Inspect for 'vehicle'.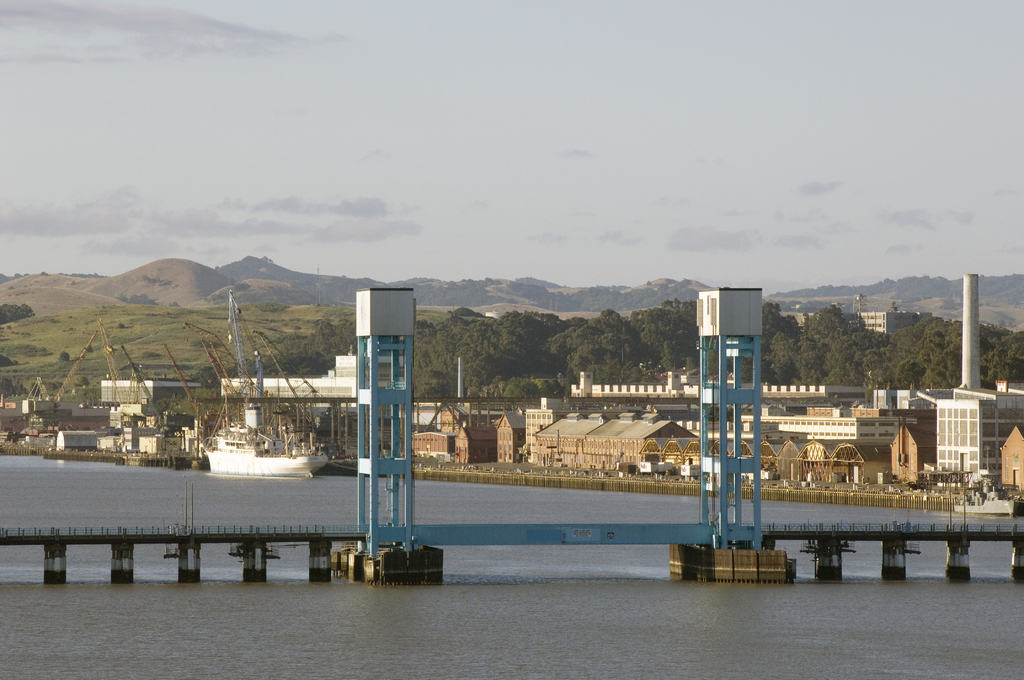
Inspection: pyautogui.locateOnScreen(639, 460, 684, 480).
